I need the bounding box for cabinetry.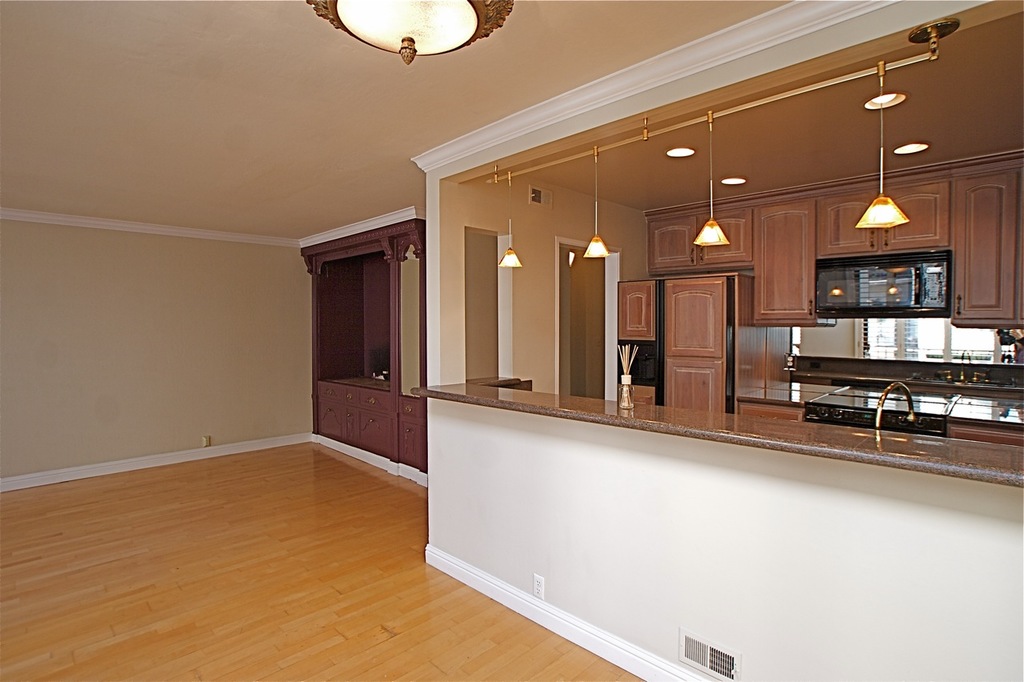
Here it is: [x1=301, y1=225, x2=427, y2=487].
